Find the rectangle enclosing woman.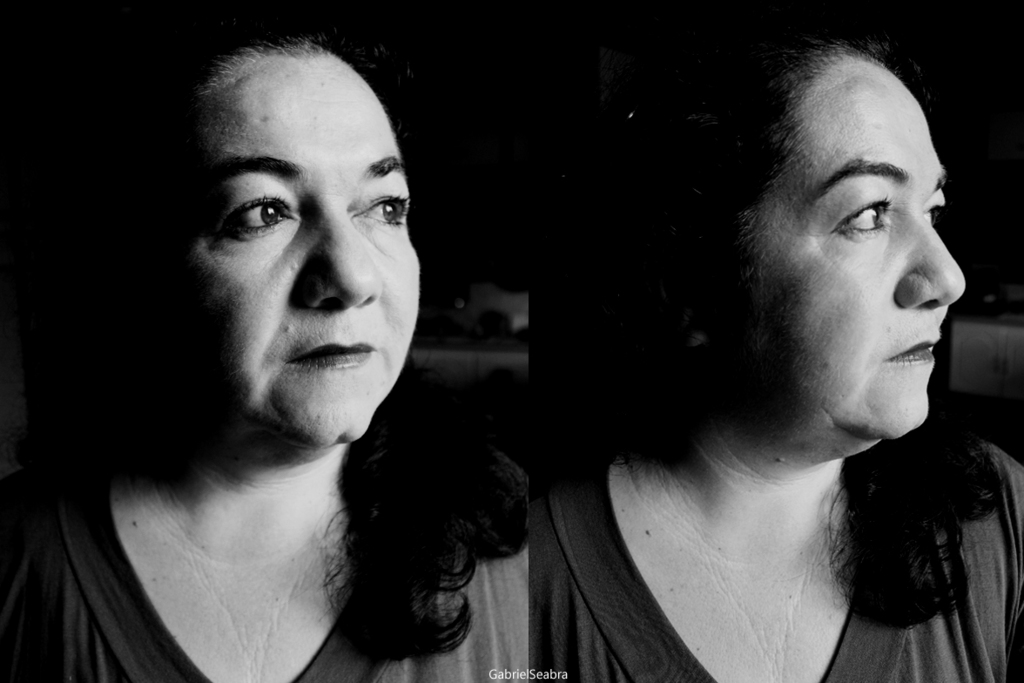
[527, 0, 1023, 682].
